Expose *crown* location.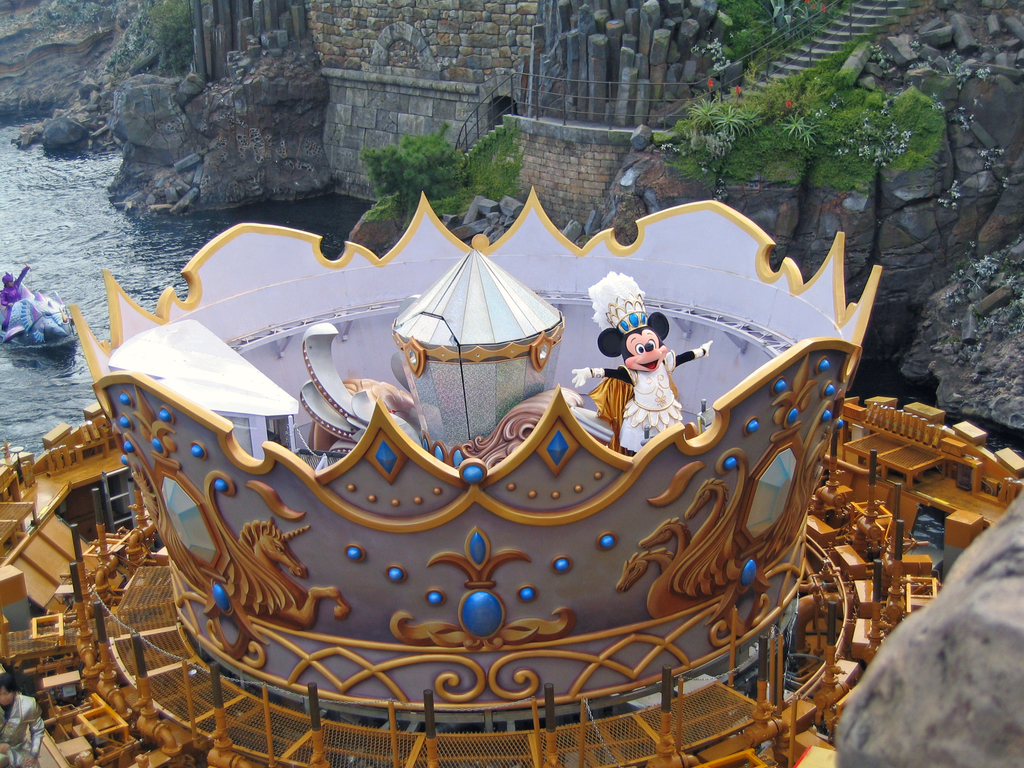
Exposed at [x1=67, y1=187, x2=879, y2=712].
